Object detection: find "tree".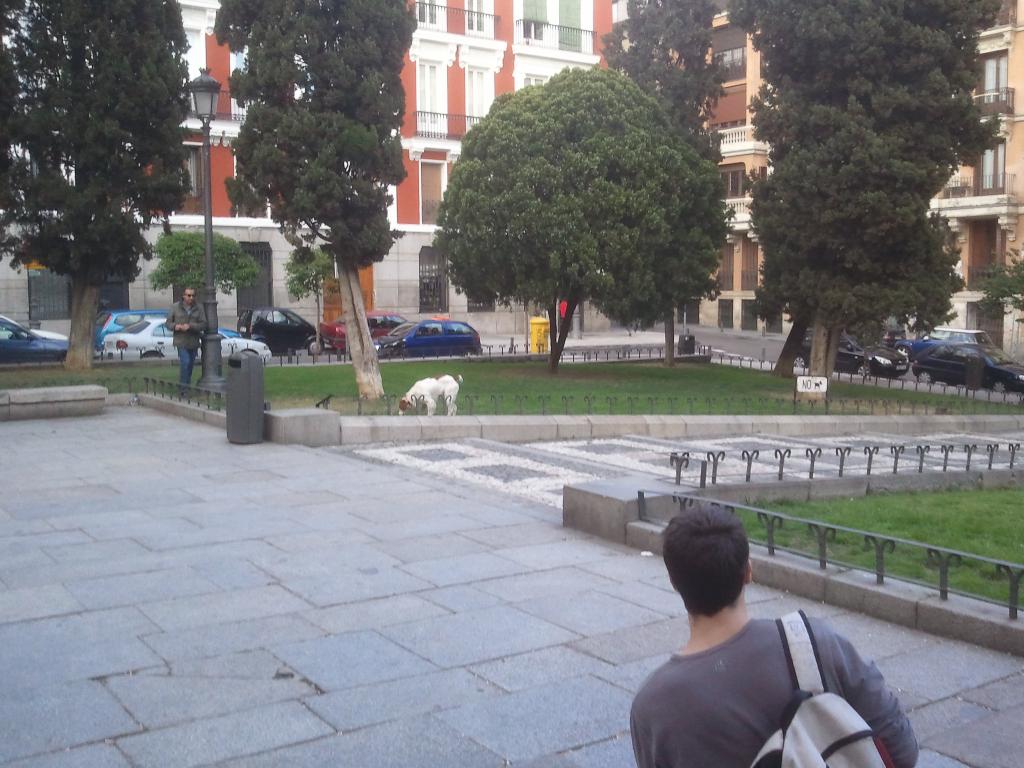
region(0, 0, 195, 372).
